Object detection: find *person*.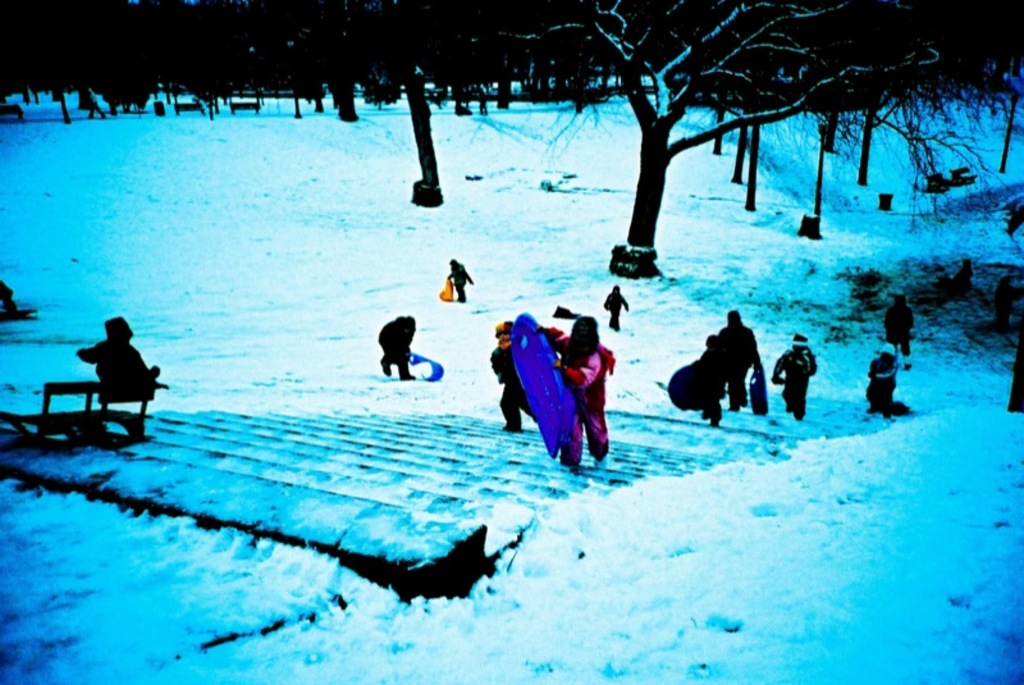
[x1=73, y1=312, x2=152, y2=423].
